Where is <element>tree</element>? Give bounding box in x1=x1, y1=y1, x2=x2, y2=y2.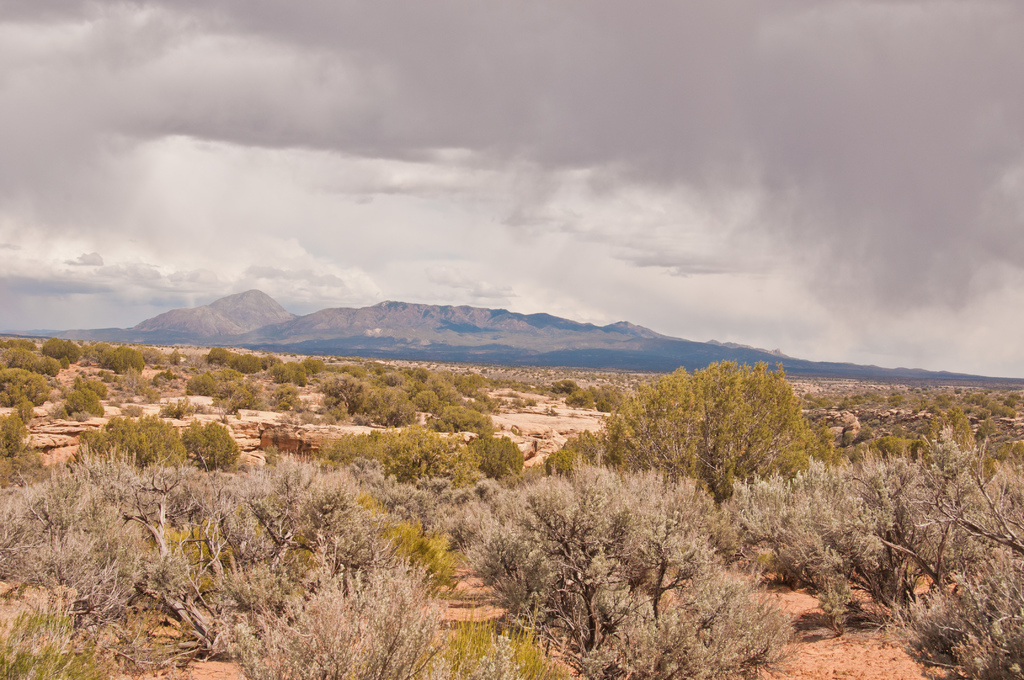
x1=607, y1=361, x2=832, y2=497.
